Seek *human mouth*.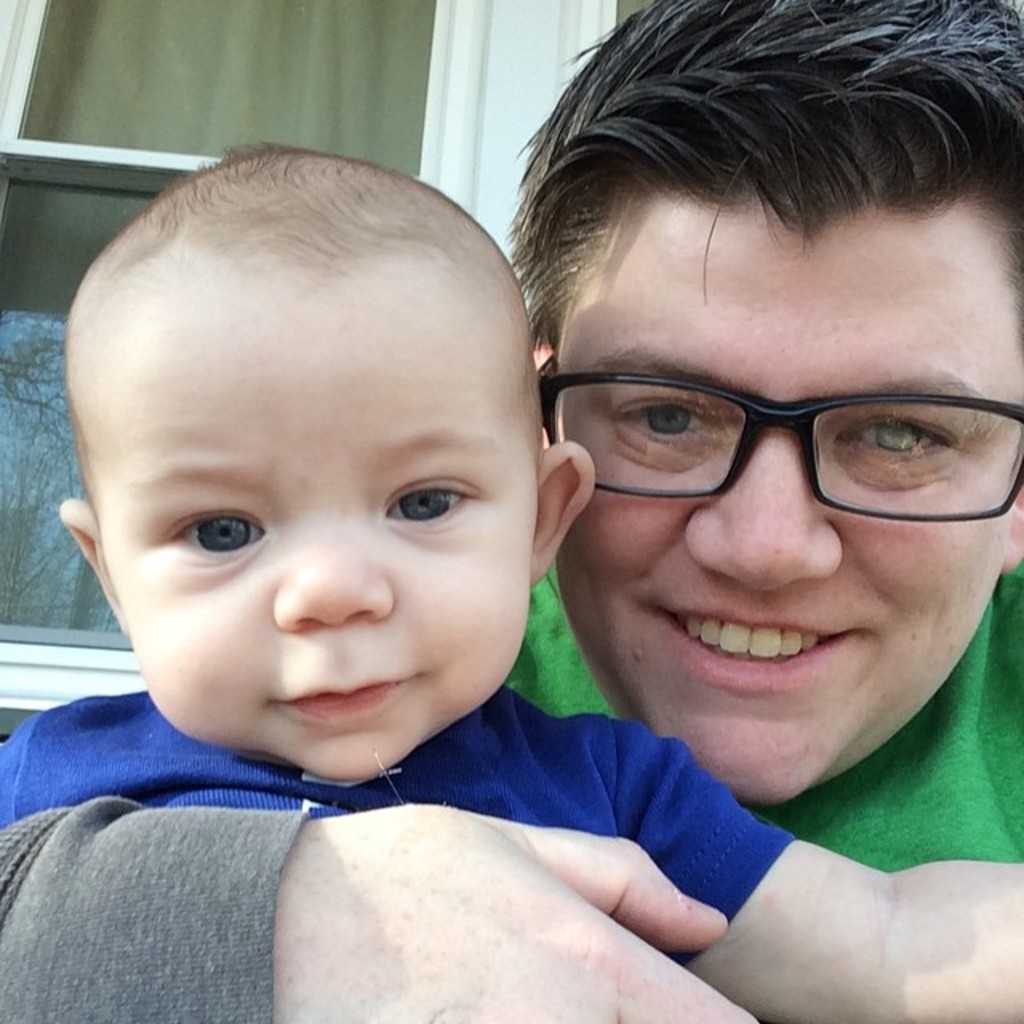
[x1=270, y1=675, x2=422, y2=722].
